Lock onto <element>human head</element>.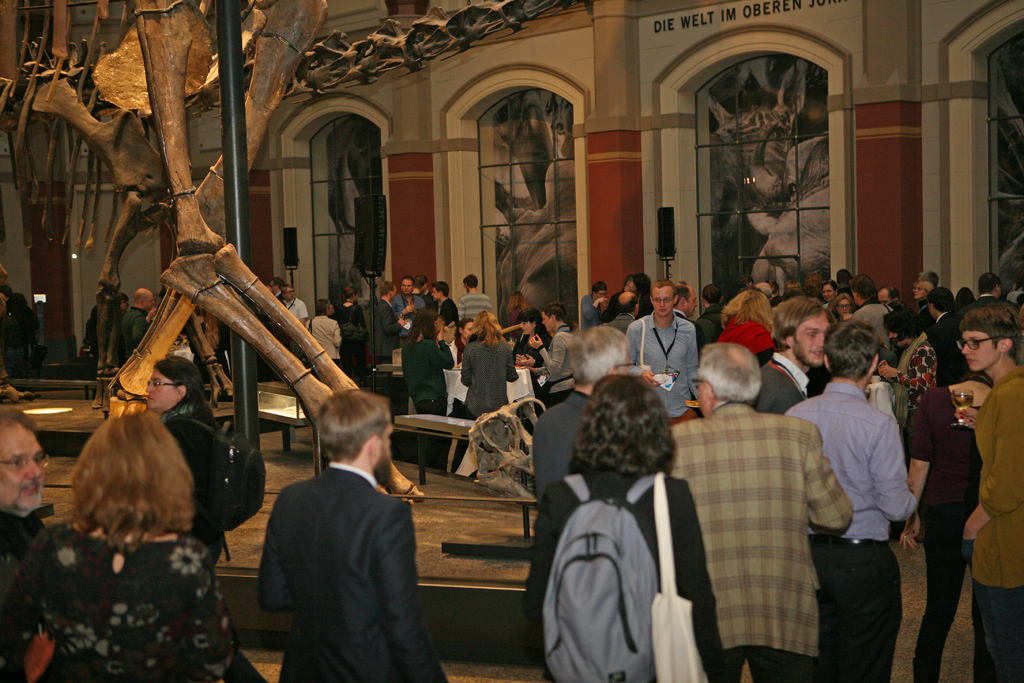
Locked: [x1=821, y1=322, x2=881, y2=393].
